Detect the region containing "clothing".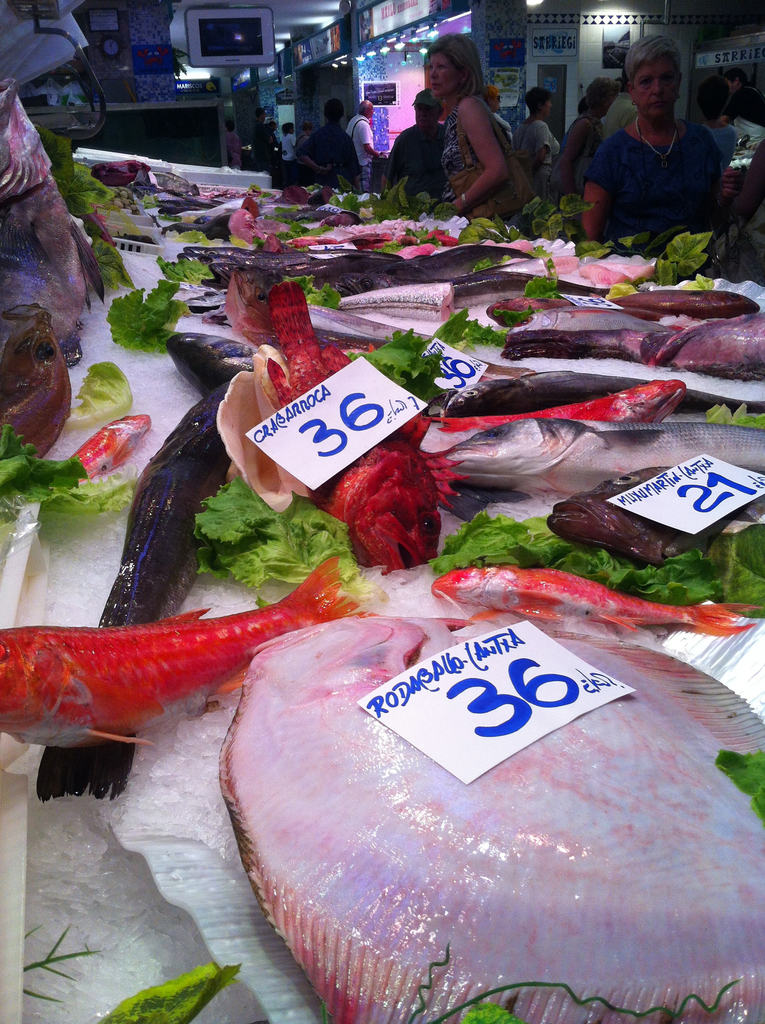
<region>440, 94, 524, 234</region>.
